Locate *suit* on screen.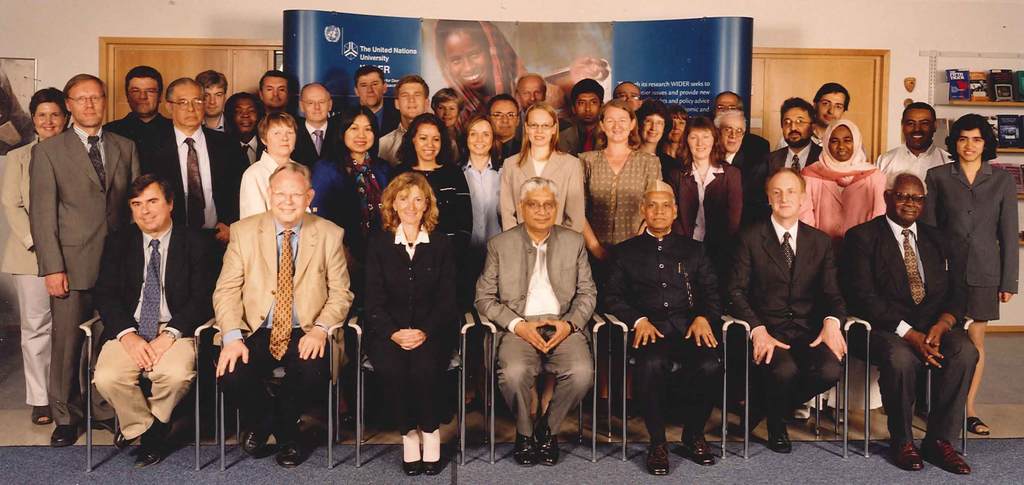
On screen at [30,127,136,422].
